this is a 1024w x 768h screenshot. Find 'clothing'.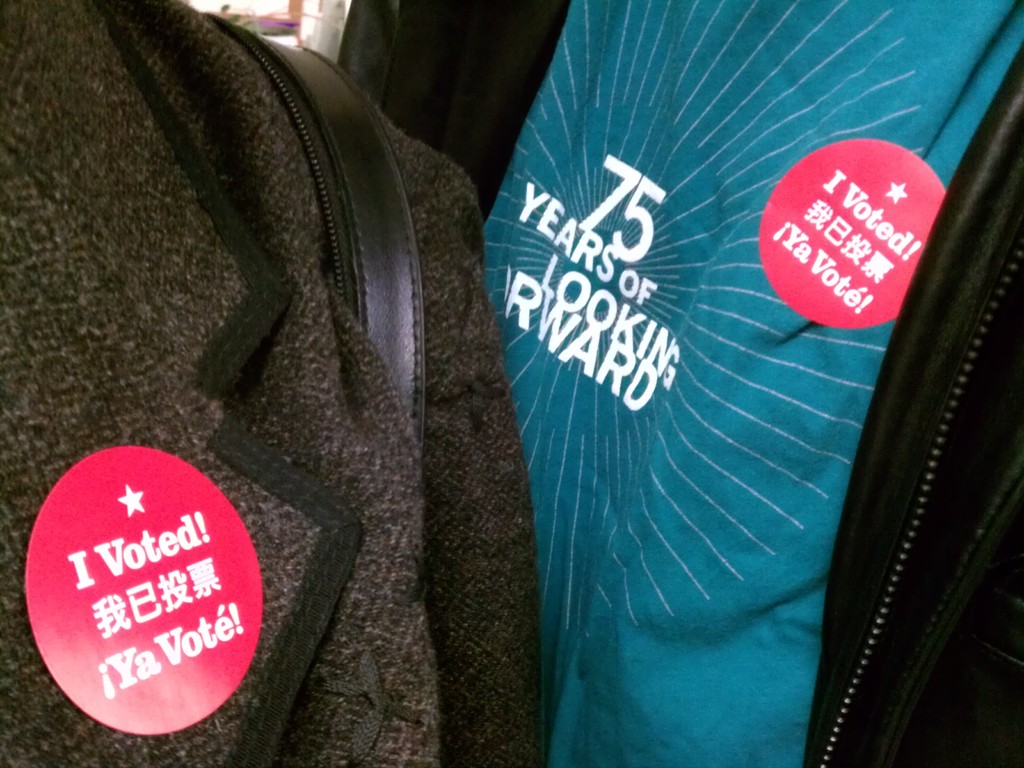
Bounding box: pyautogui.locateOnScreen(0, 0, 559, 767).
